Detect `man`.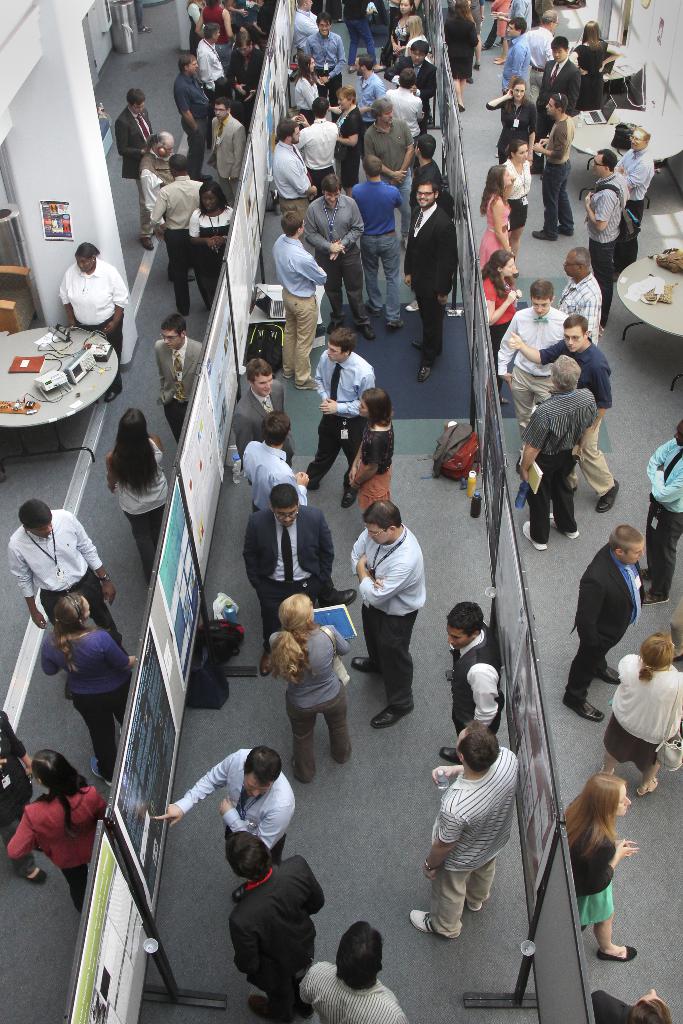
Detected at select_region(167, 51, 211, 140).
